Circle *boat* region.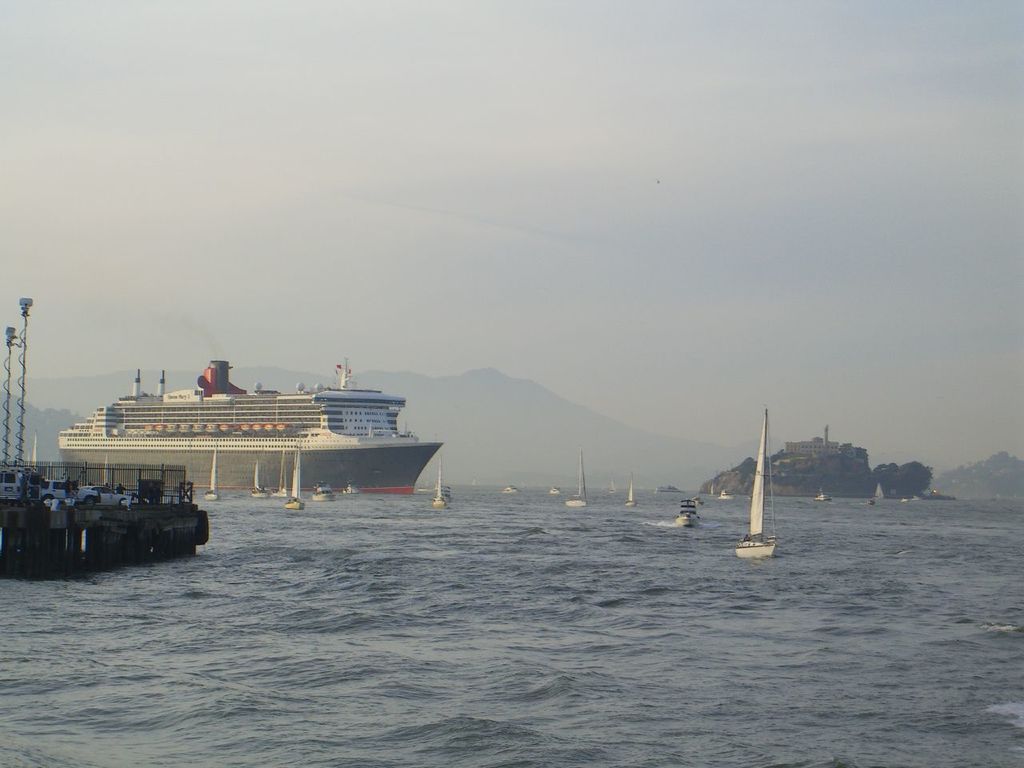
Region: left=625, top=471, right=637, bottom=506.
